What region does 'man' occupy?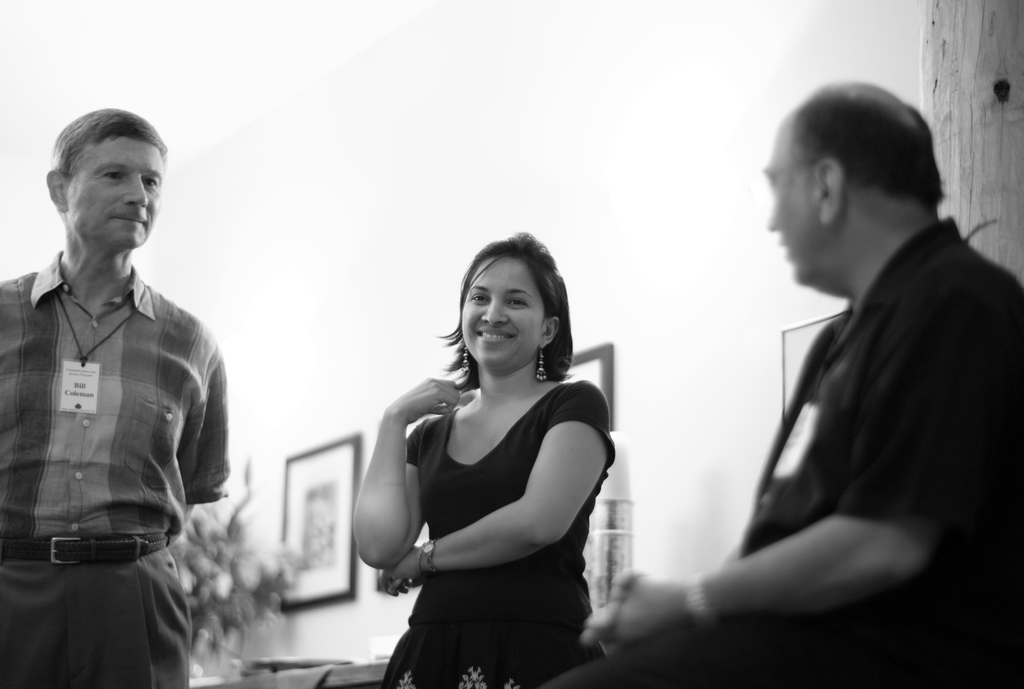
left=551, top=79, right=1023, bottom=688.
